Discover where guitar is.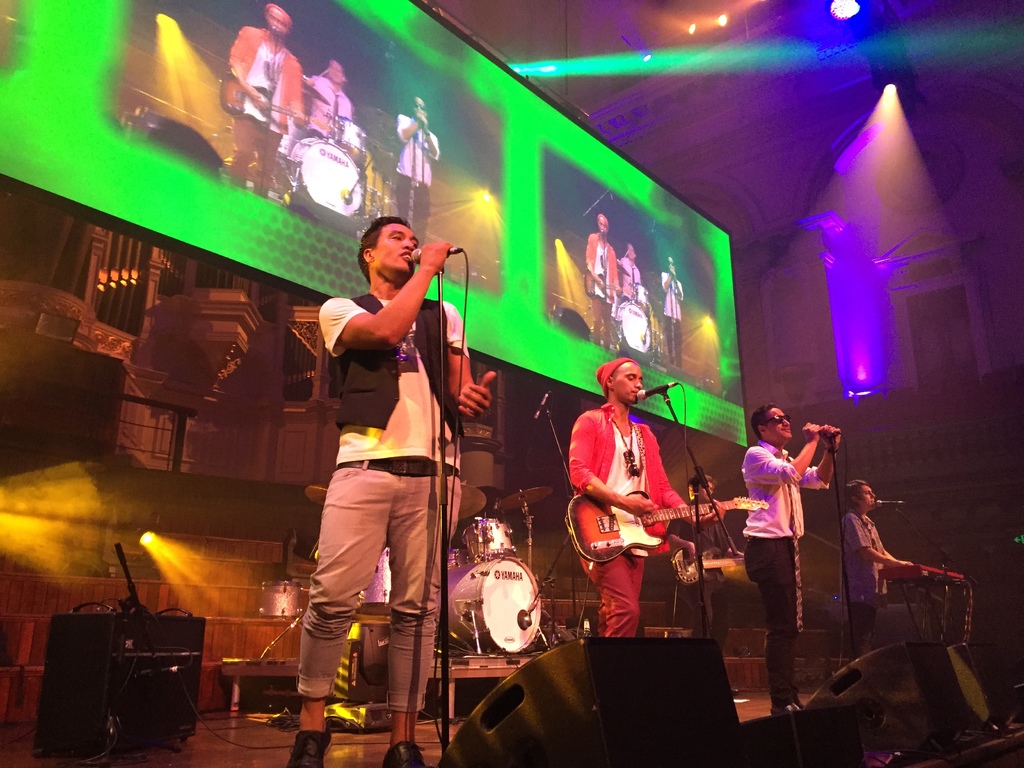
Discovered at box(566, 490, 774, 565).
